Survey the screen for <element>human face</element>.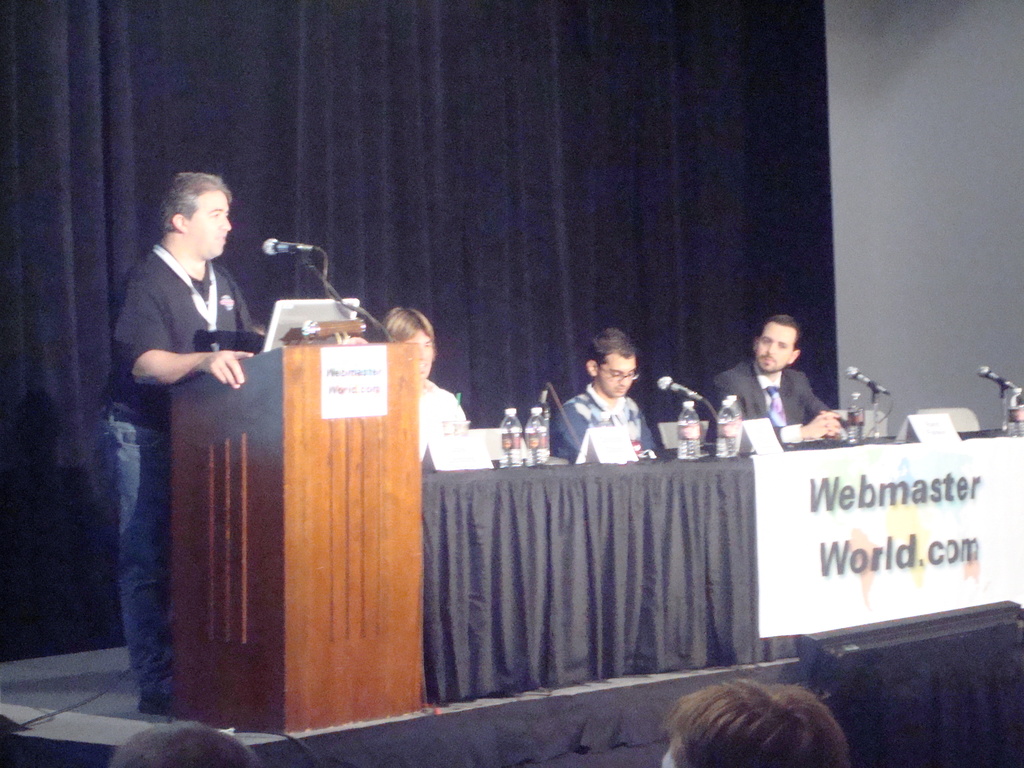
Survey found: {"left": 662, "top": 749, "right": 674, "bottom": 767}.
